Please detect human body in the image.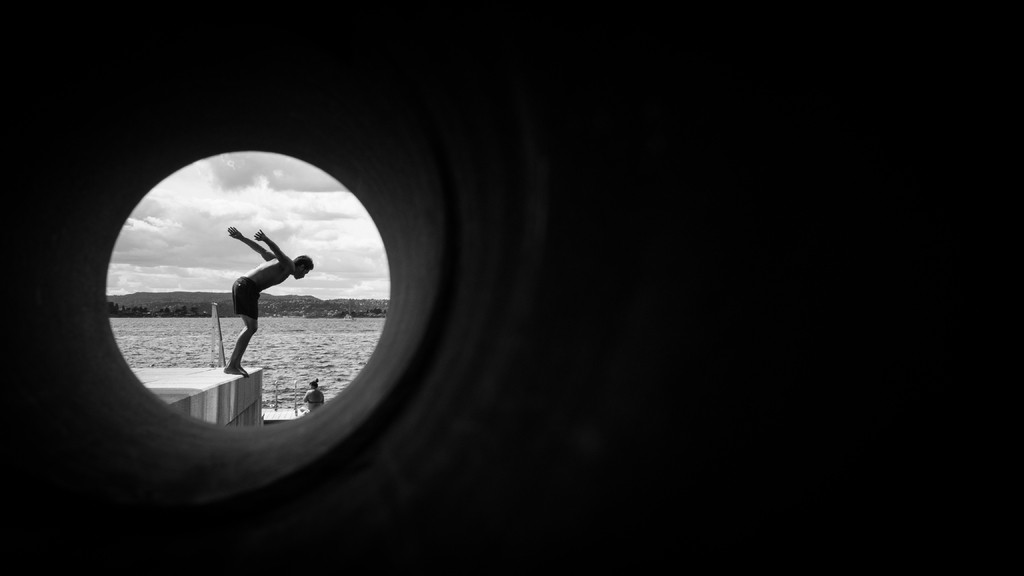
(left=303, top=390, right=326, bottom=408).
